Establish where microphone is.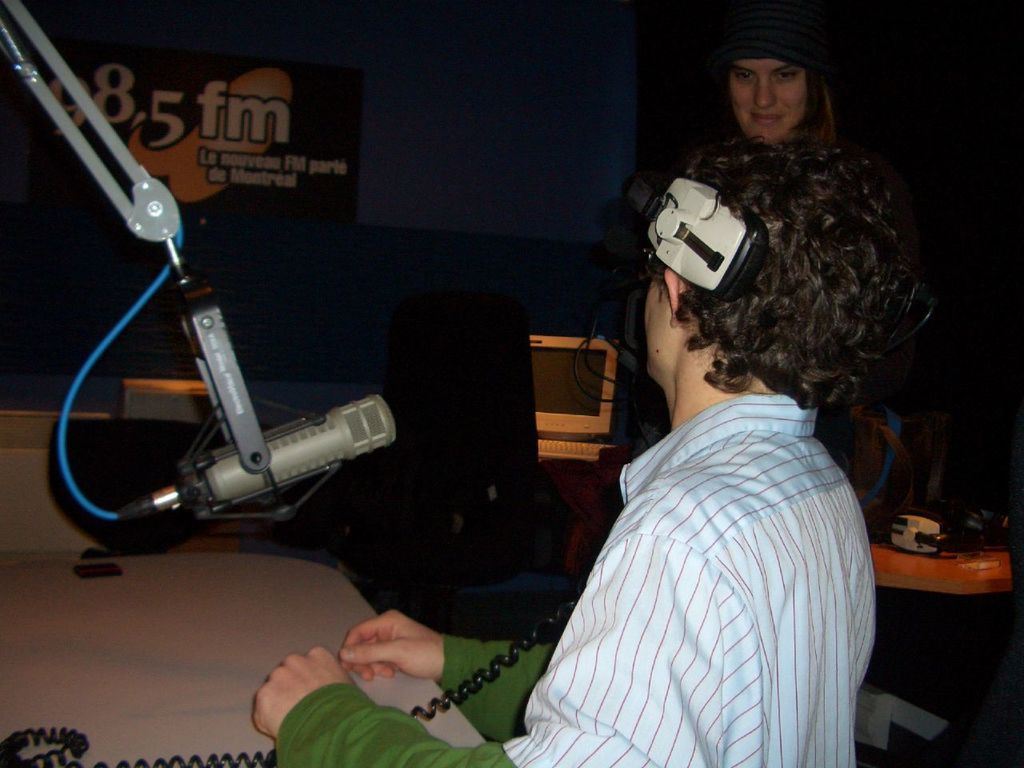
Established at left=178, top=394, right=398, bottom=511.
